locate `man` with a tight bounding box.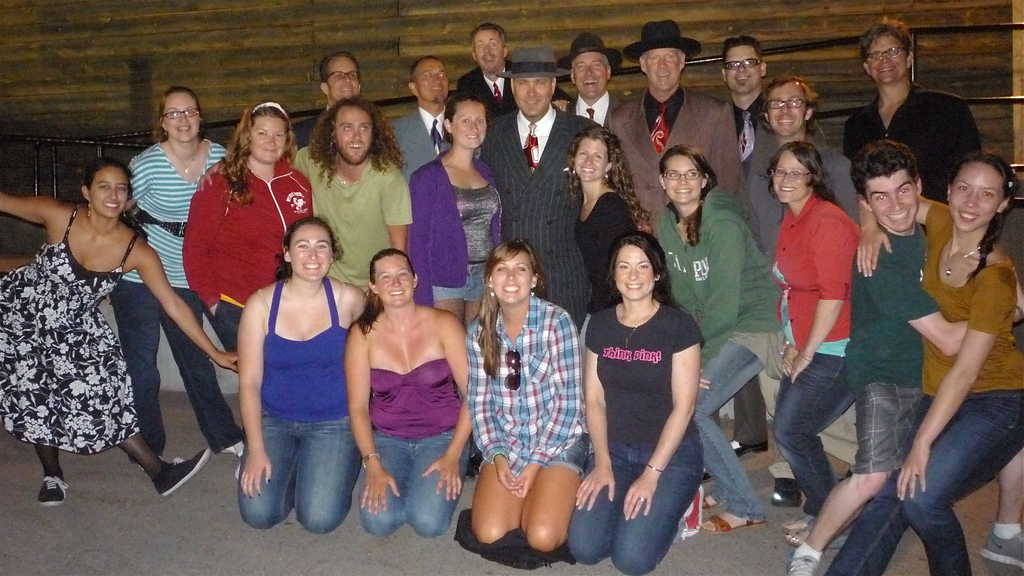
<region>470, 45, 601, 335</region>.
